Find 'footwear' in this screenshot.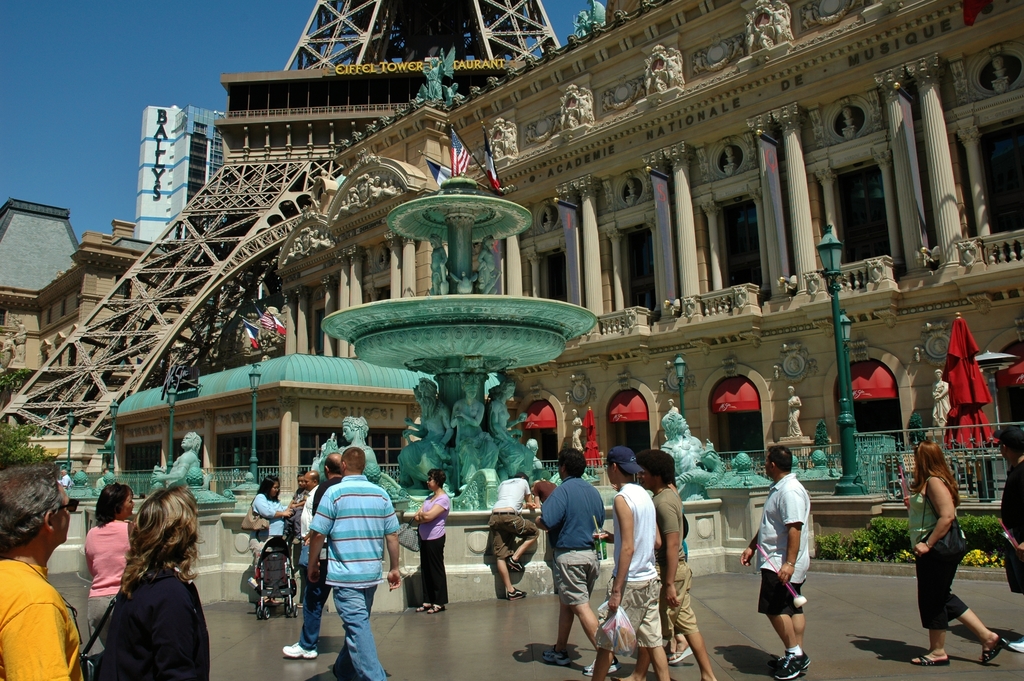
The bounding box for 'footwear' is pyautogui.locateOnScreen(283, 638, 317, 660).
